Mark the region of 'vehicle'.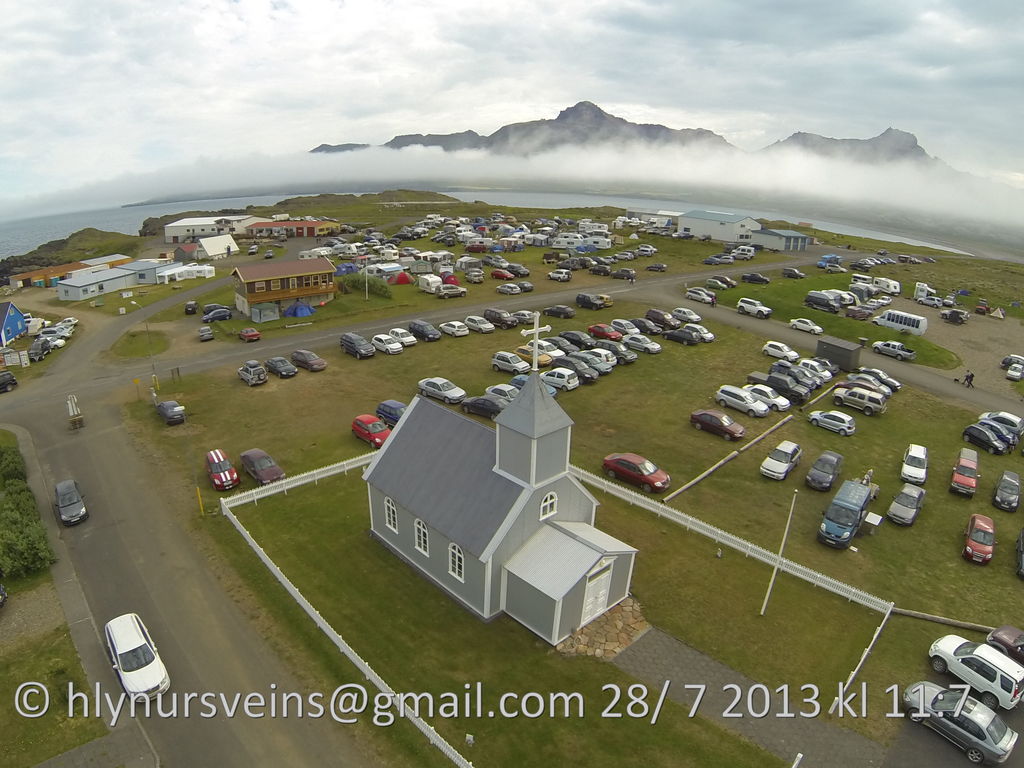
Region: rect(273, 356, 300, 380).
